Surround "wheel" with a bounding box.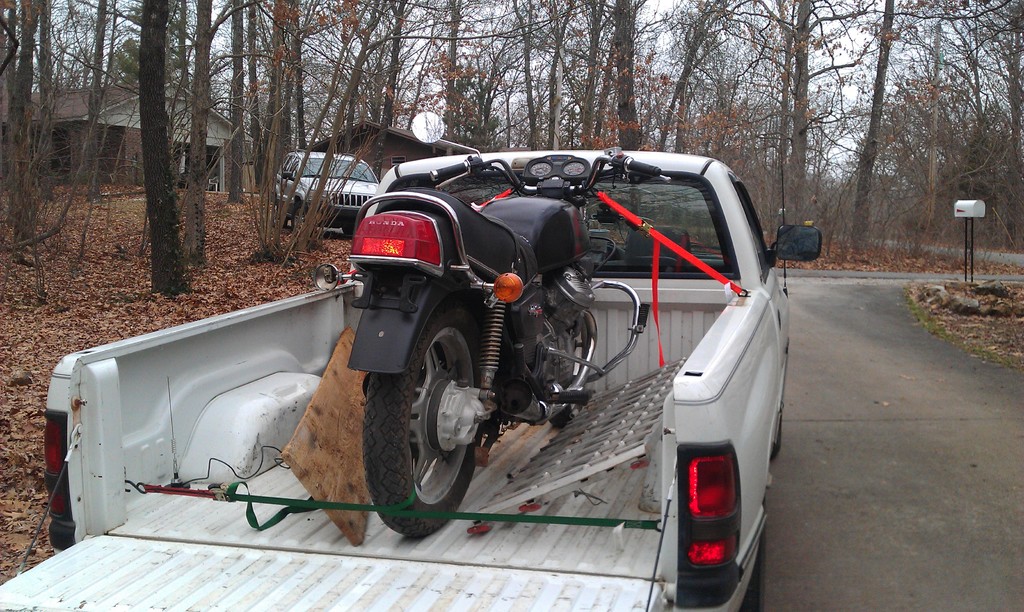
[left=767, top=416, right=782, bottom=461].
